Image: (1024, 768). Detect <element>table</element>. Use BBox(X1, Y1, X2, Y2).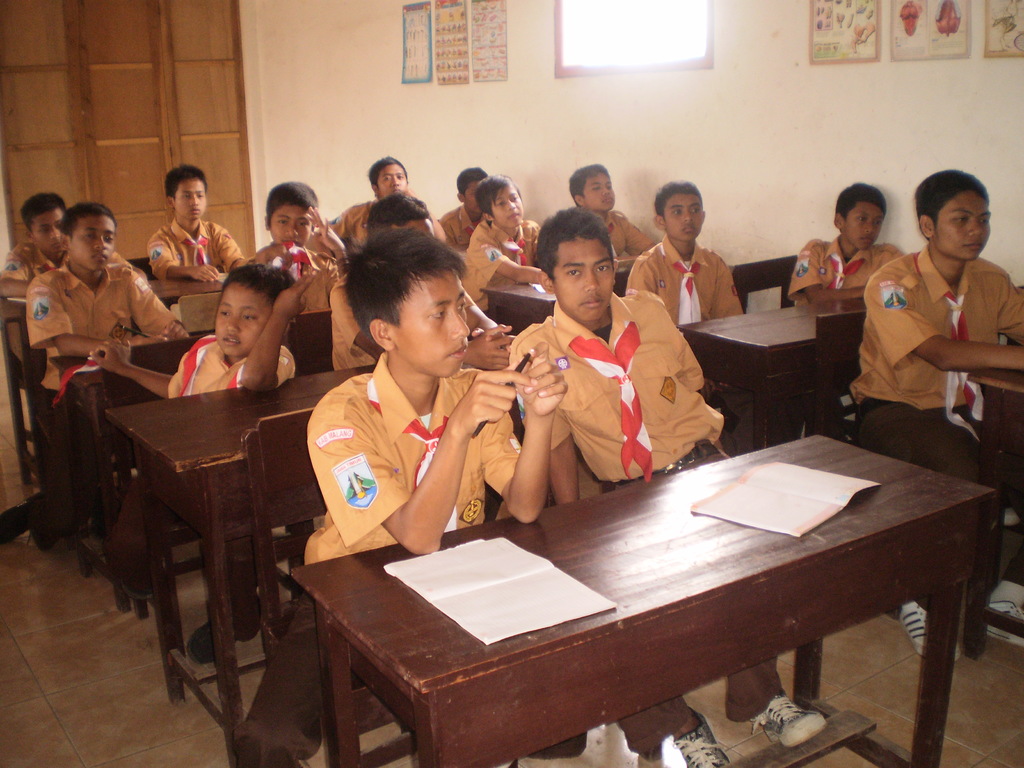
BBox(481, 270, 636, 339).
